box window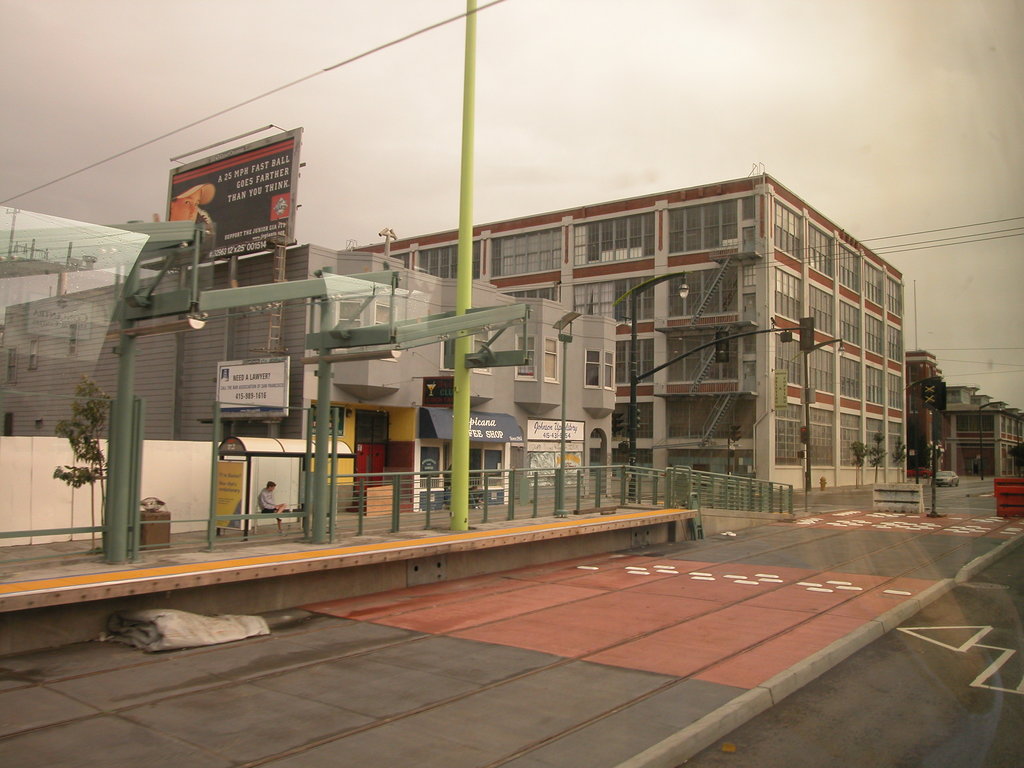
locate(28, 338, 36, 371)
